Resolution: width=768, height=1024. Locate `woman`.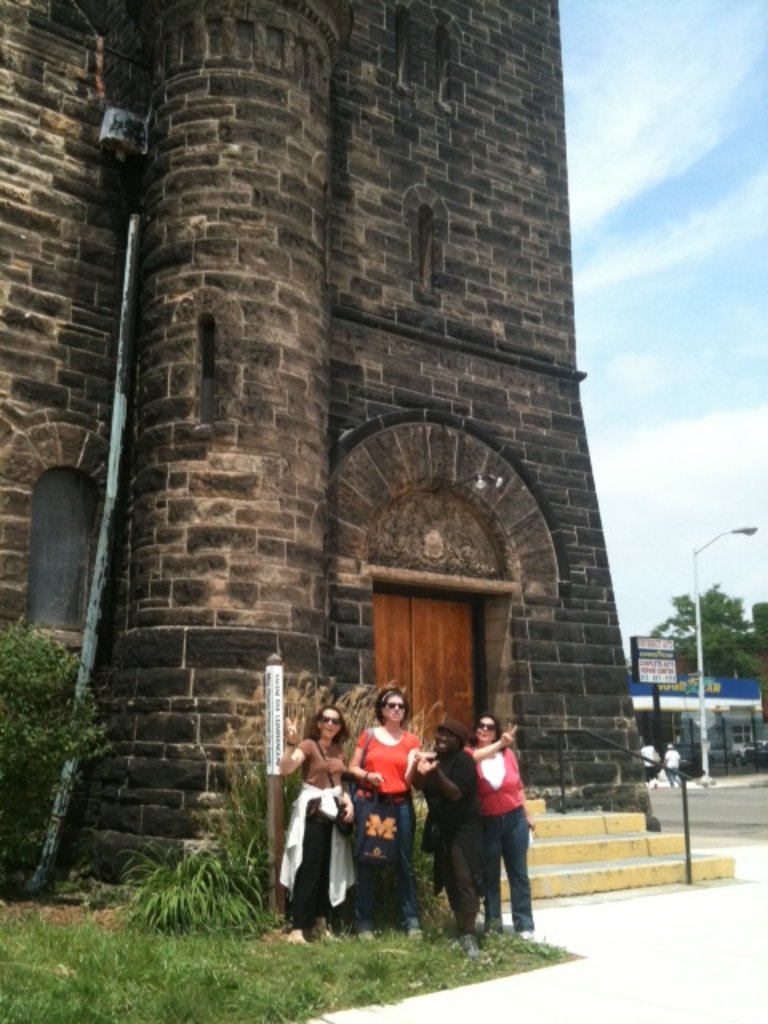
472, 707, 531, 941.
